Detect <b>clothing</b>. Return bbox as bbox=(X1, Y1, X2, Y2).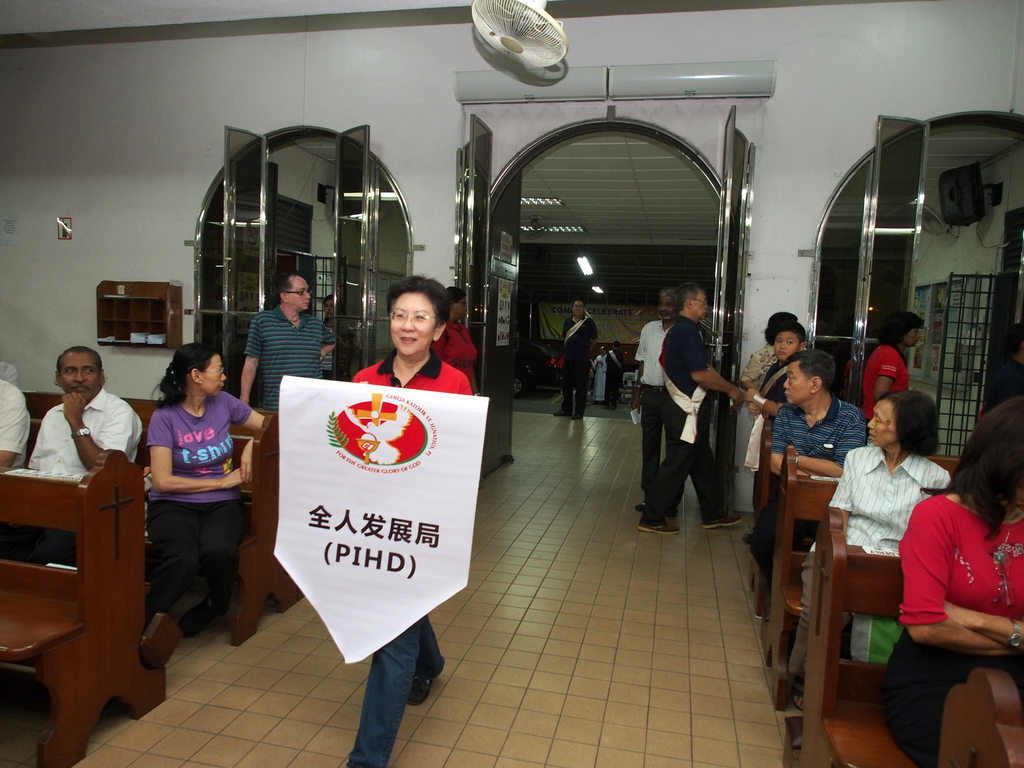
bbox=(562, 313, 598, 415).
